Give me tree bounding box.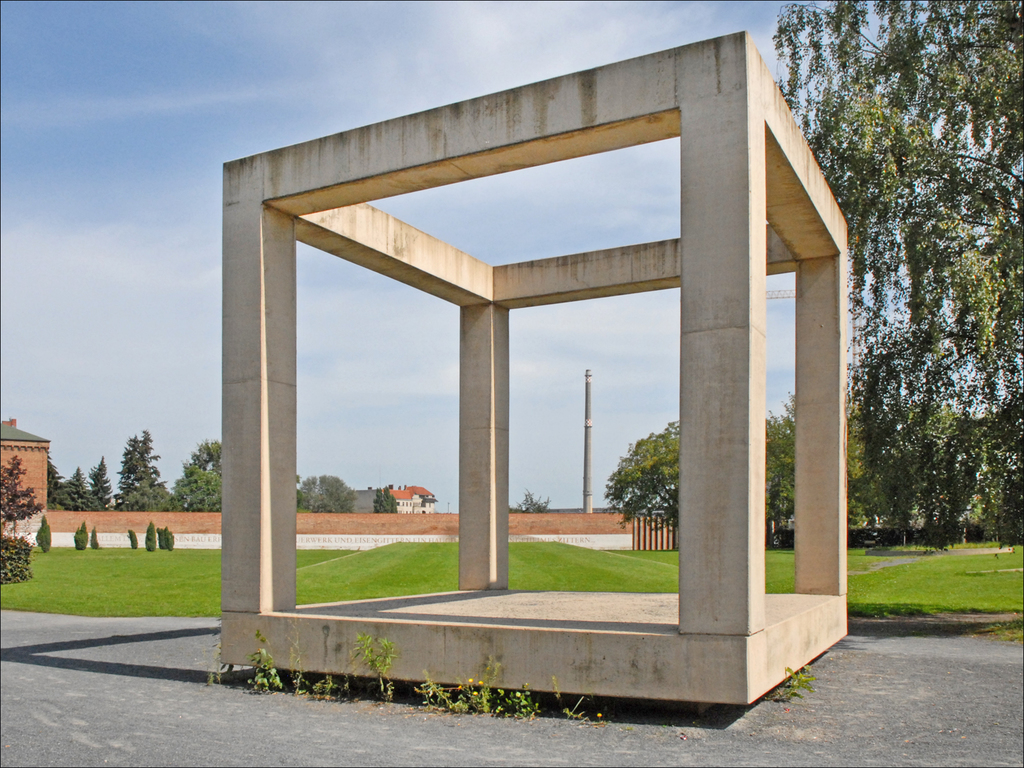
x1=49, y1=455, x2=102, y2=515.
